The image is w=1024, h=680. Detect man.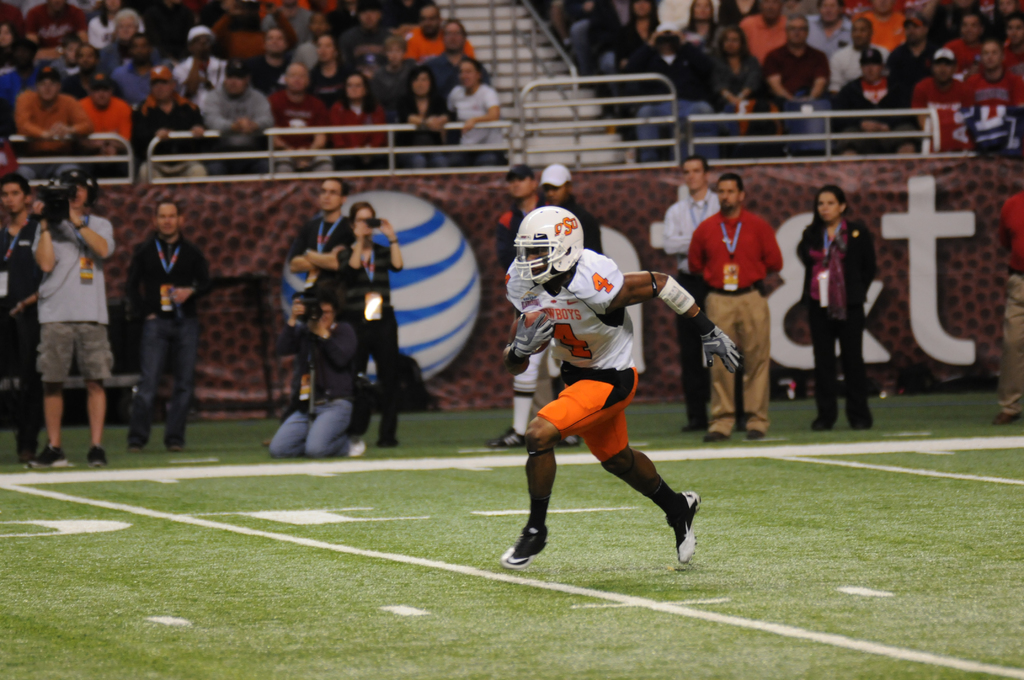
Detection: crop(413, 15, 492, 106).
